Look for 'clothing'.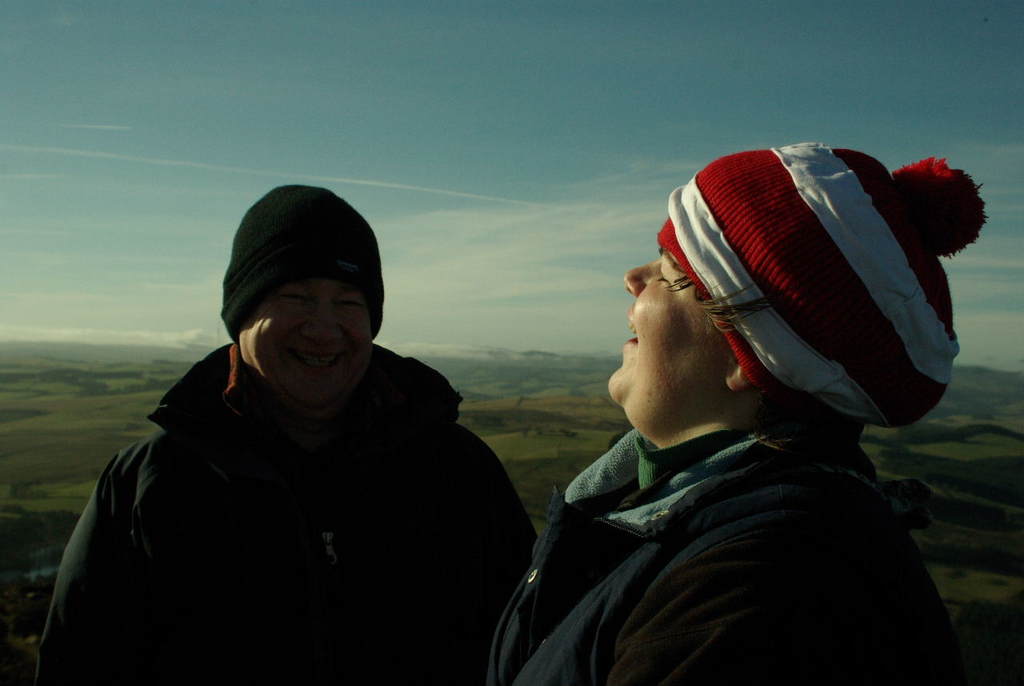
Found: locate(35, 185, 538, 685).
